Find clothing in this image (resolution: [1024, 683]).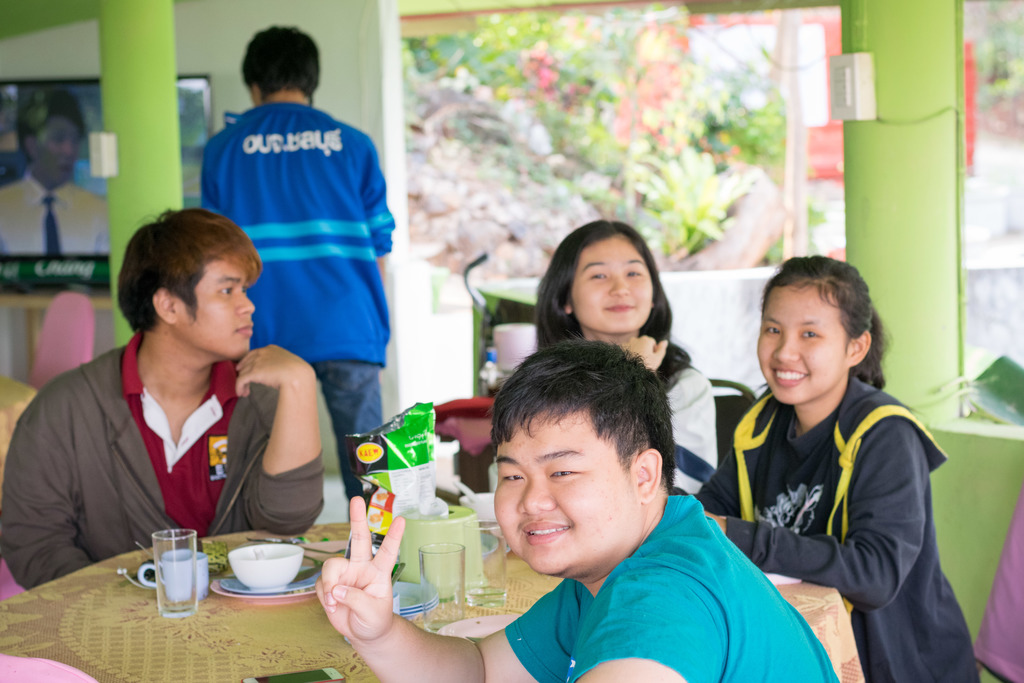
x1=205 y1=104 x2=388 y2=514.
